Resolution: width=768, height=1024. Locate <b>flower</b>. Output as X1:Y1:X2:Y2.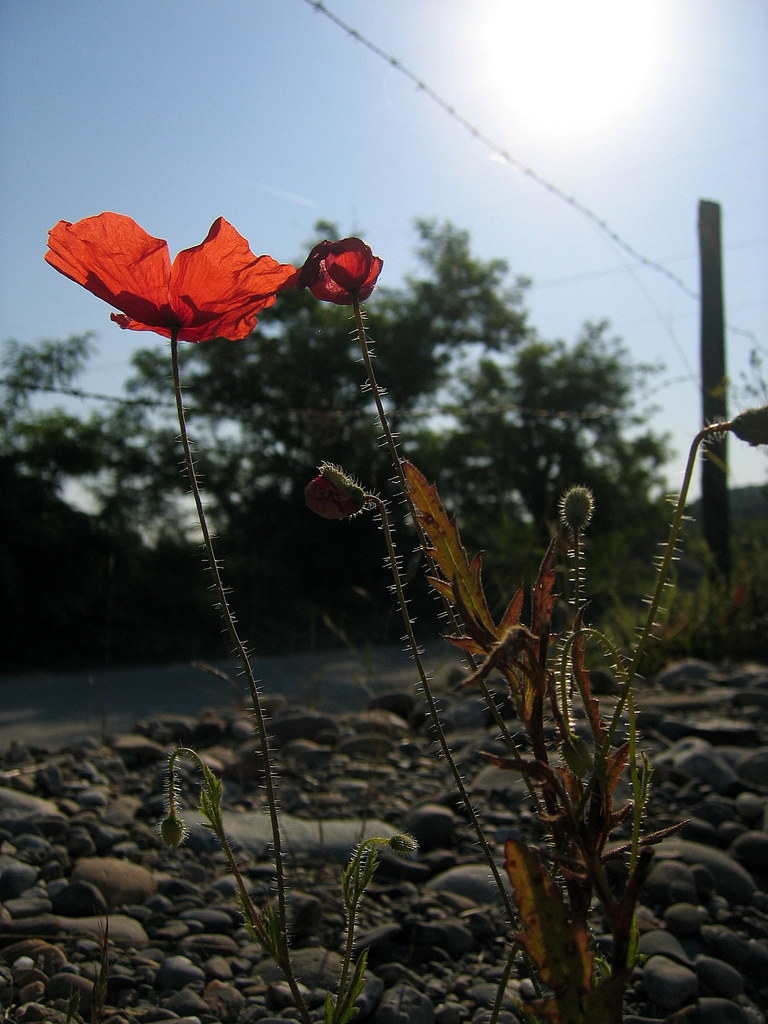
305:239:383:310.
